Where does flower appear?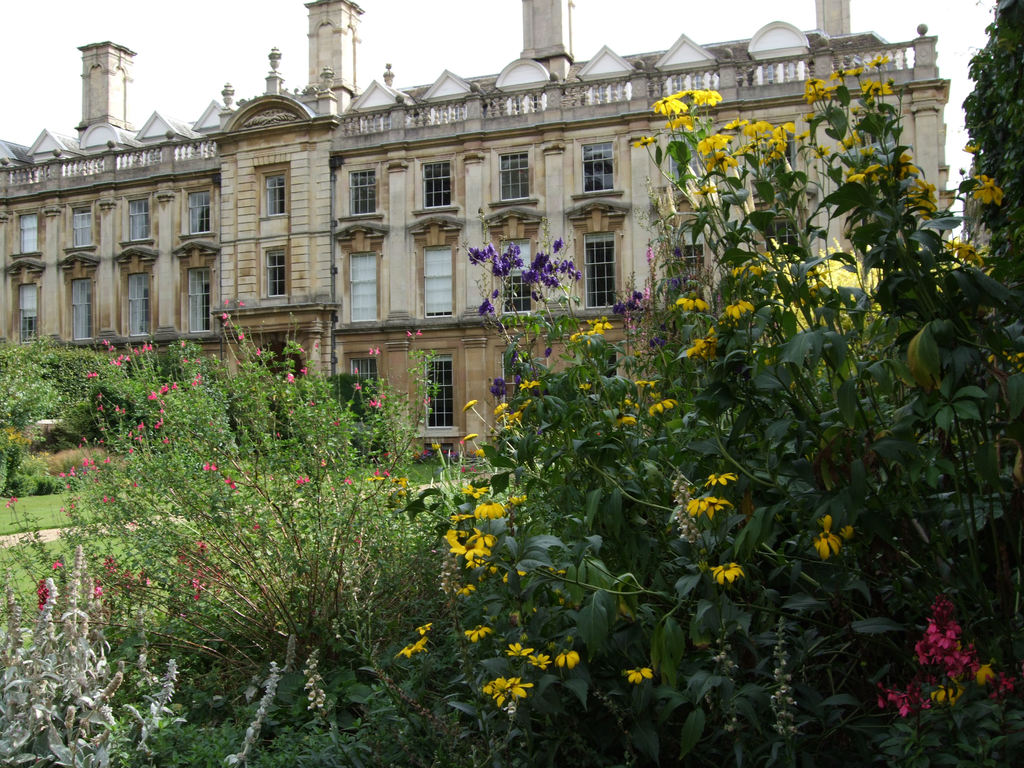
Appears at 506,642,535,657.
